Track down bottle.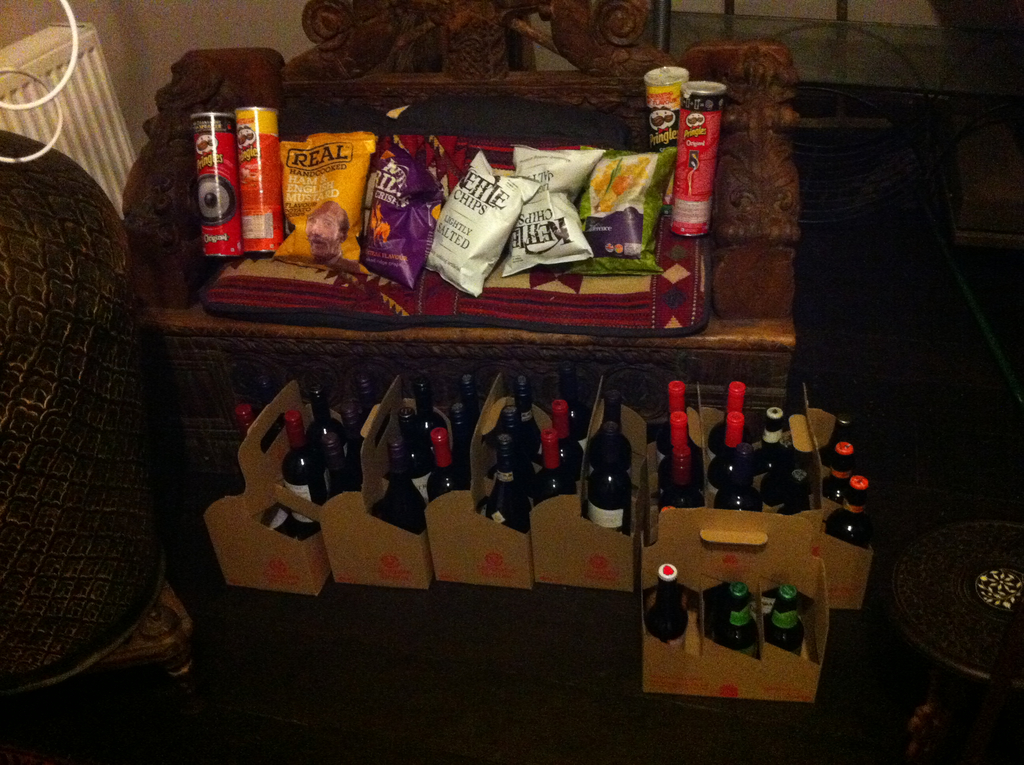
Tracked to <bbox>514, 376, 539, 456</bbox>.
